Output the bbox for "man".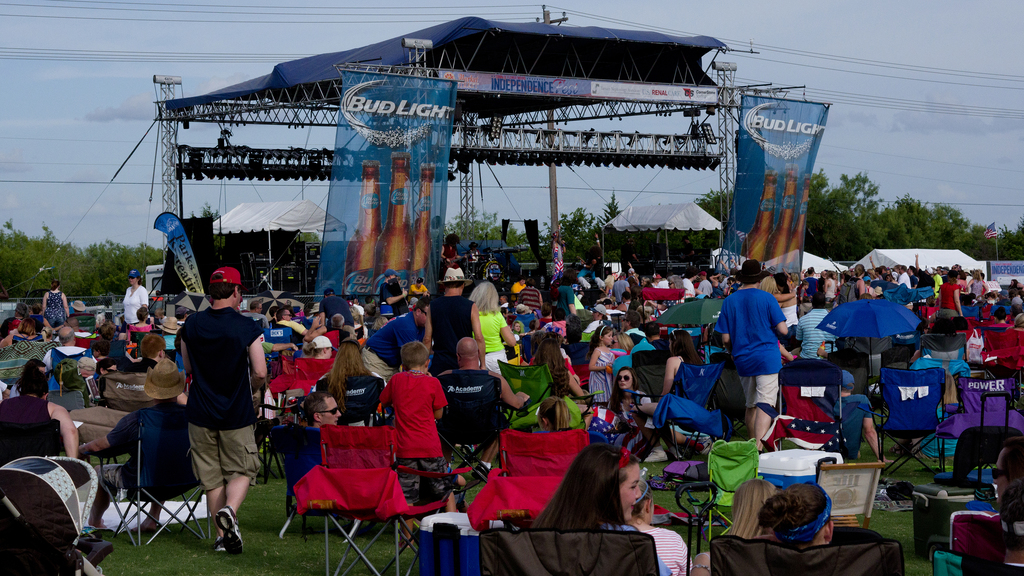
<region>418, 271, 488, 374</region>.
